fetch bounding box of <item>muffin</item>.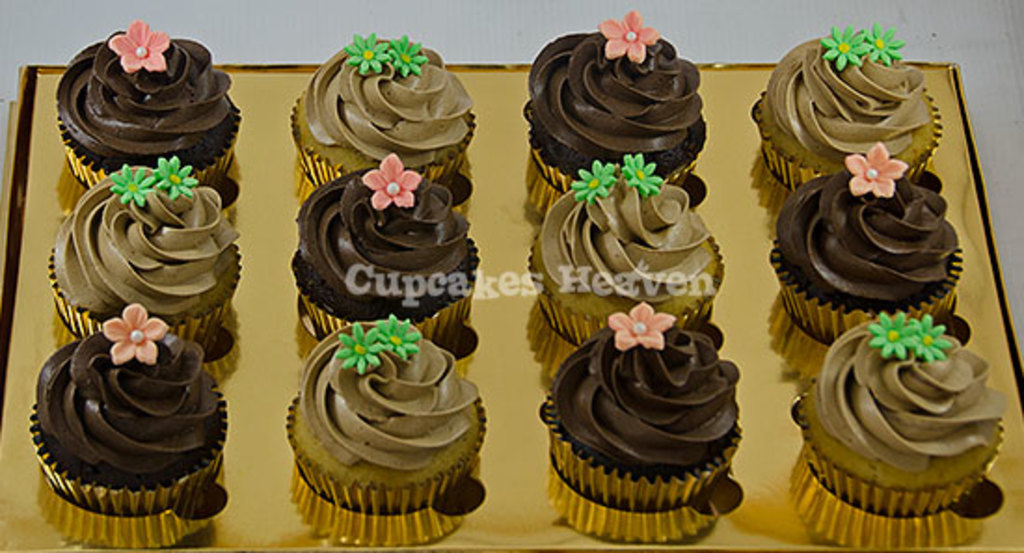
Bbox: select_region(519, 2, 717, 190).
